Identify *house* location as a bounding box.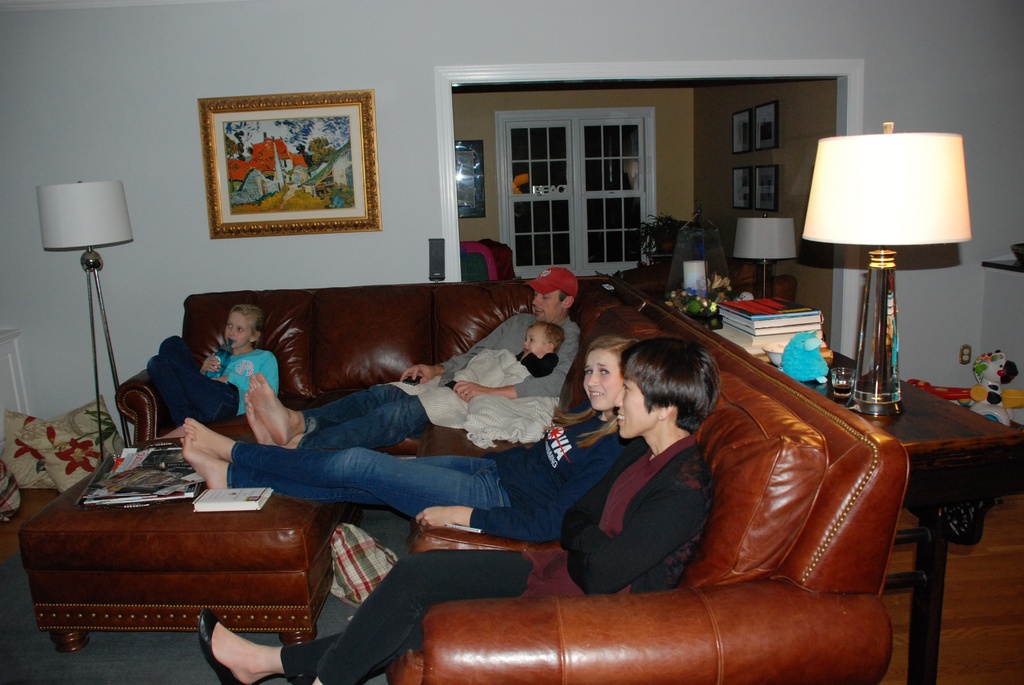
0,0,1023,684.
